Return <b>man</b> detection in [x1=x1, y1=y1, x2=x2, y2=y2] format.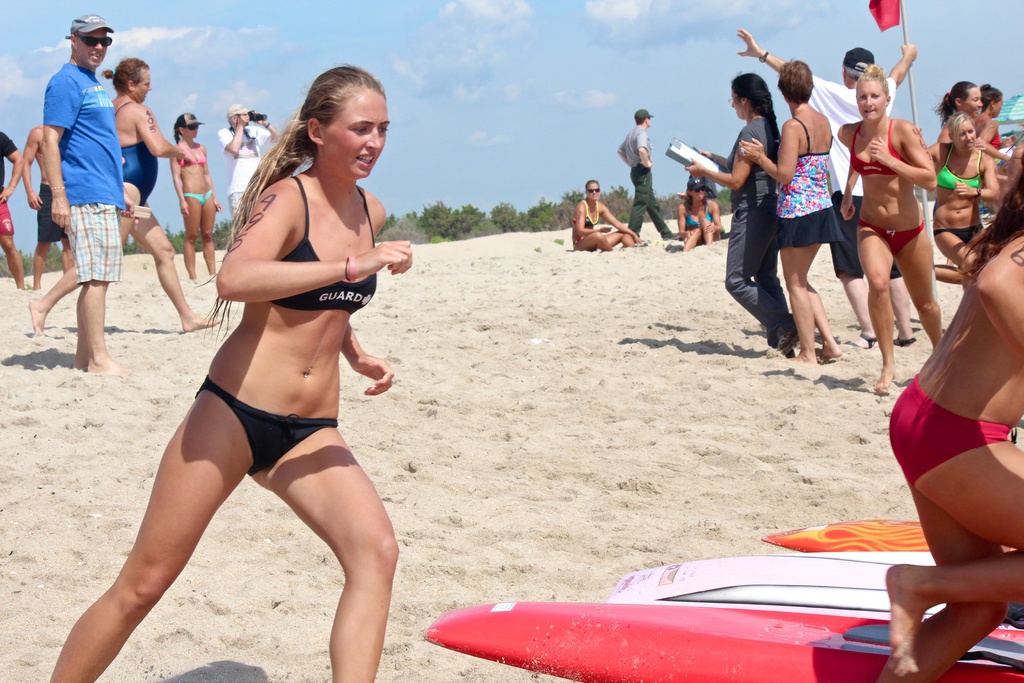
[x1=618, y1=106, x2=674, y2=237].
